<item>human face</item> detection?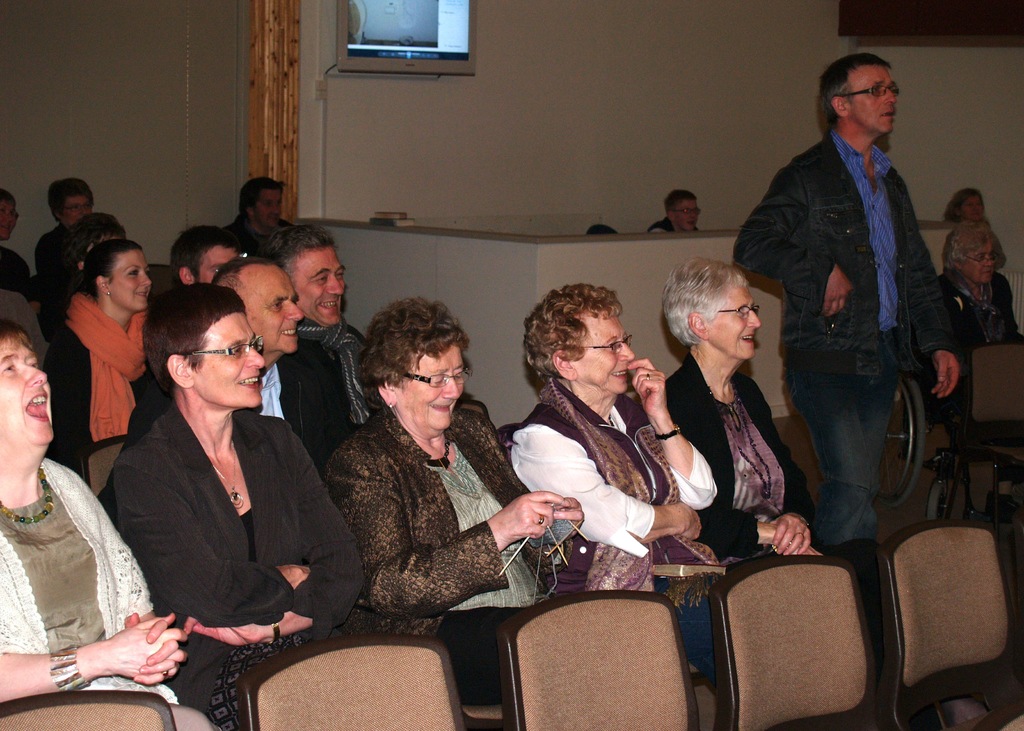
[959,241,996,284]
